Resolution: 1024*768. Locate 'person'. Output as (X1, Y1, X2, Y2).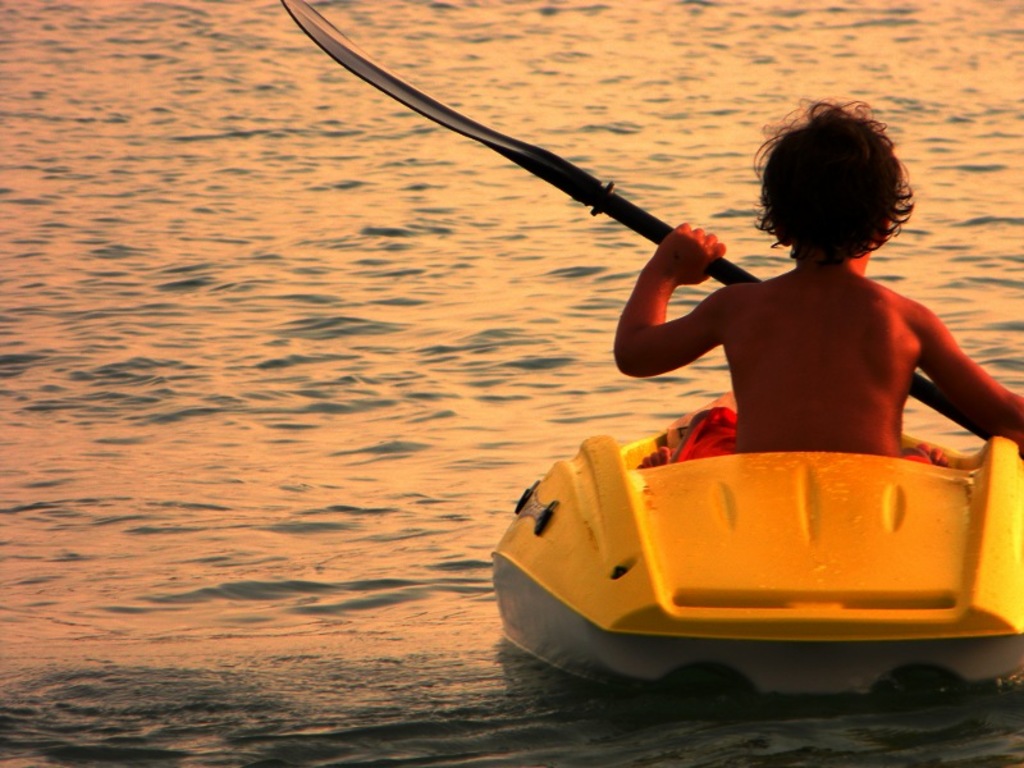
(570, 141, 989, 503).
